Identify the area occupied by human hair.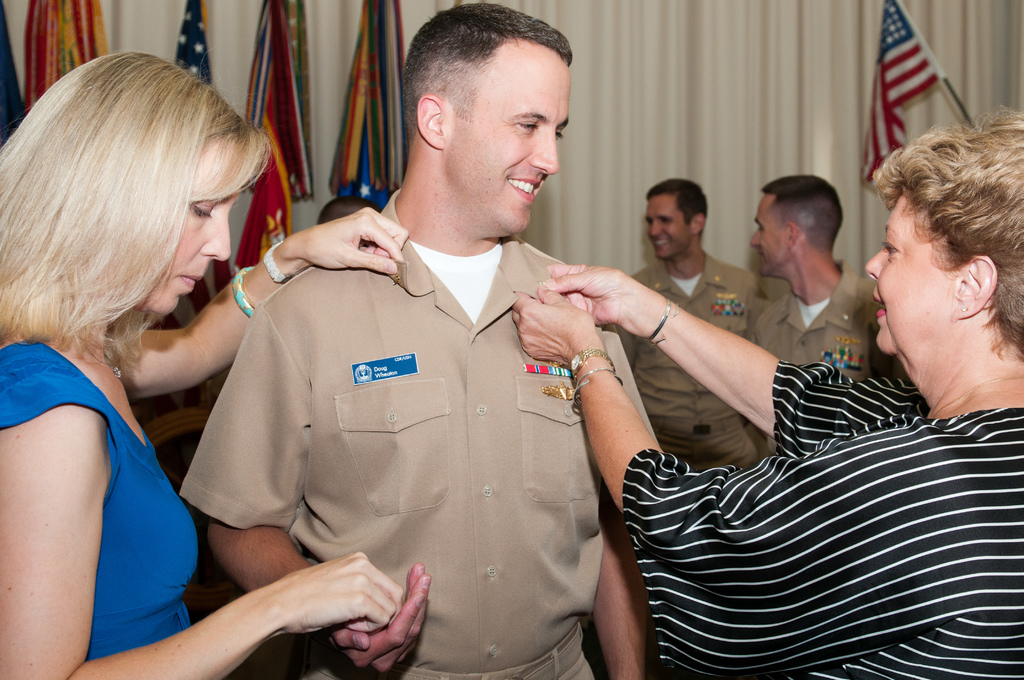
Area: {"left": 401, "top": 0, "right": 572, "bottom": 149}.
